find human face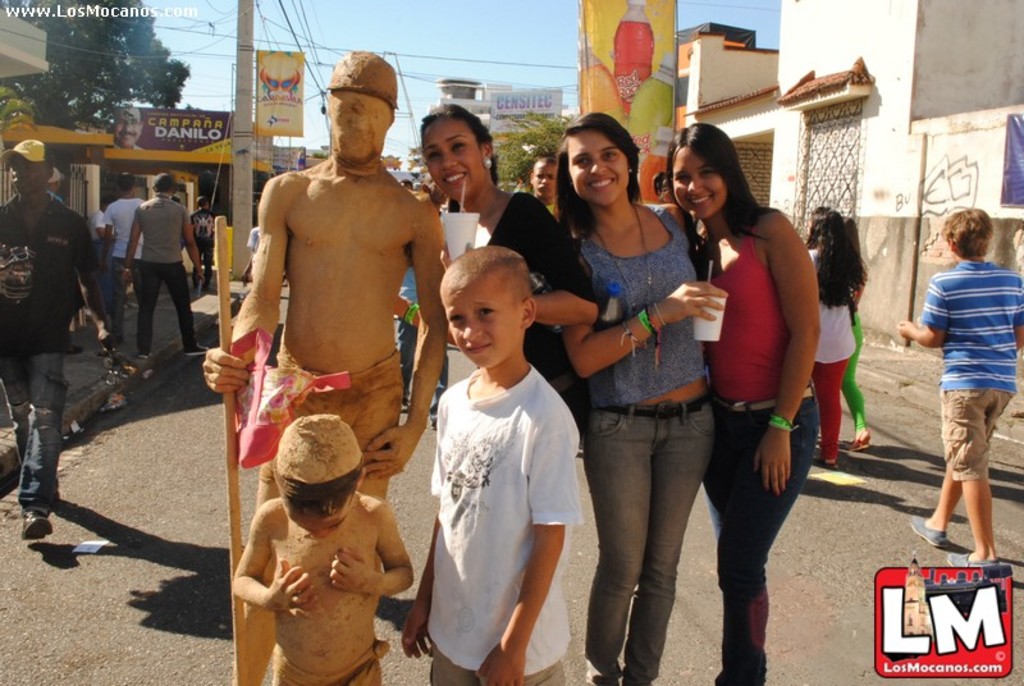
box(444, 294, 516, 369)
